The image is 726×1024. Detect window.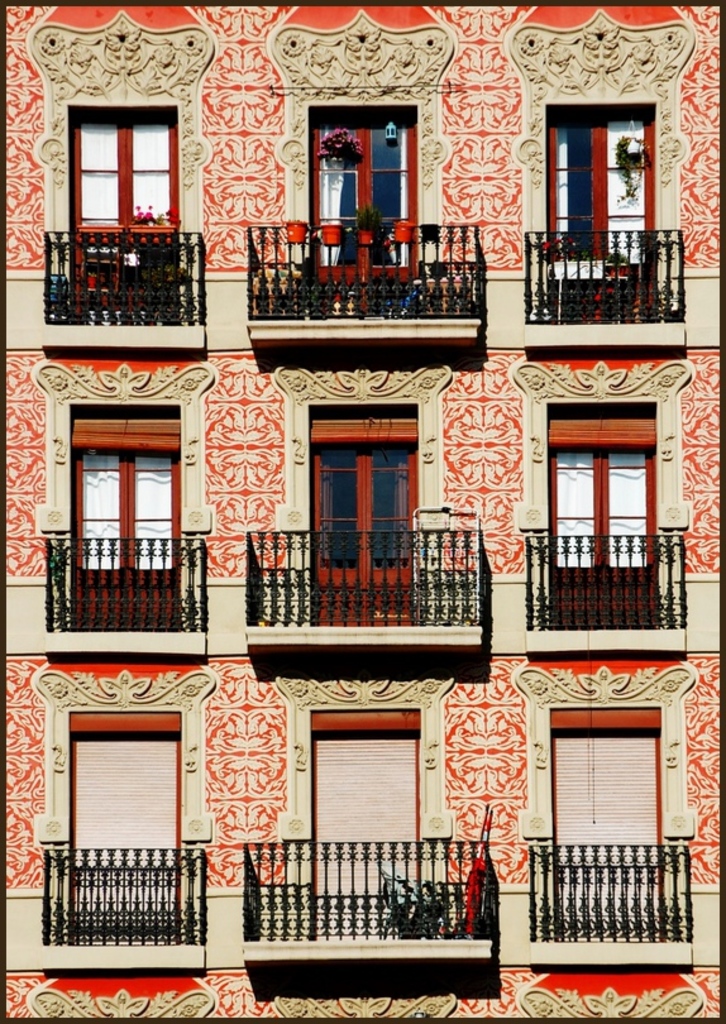
Detection: x1=52, y1=381, x2=191, y2=614.
